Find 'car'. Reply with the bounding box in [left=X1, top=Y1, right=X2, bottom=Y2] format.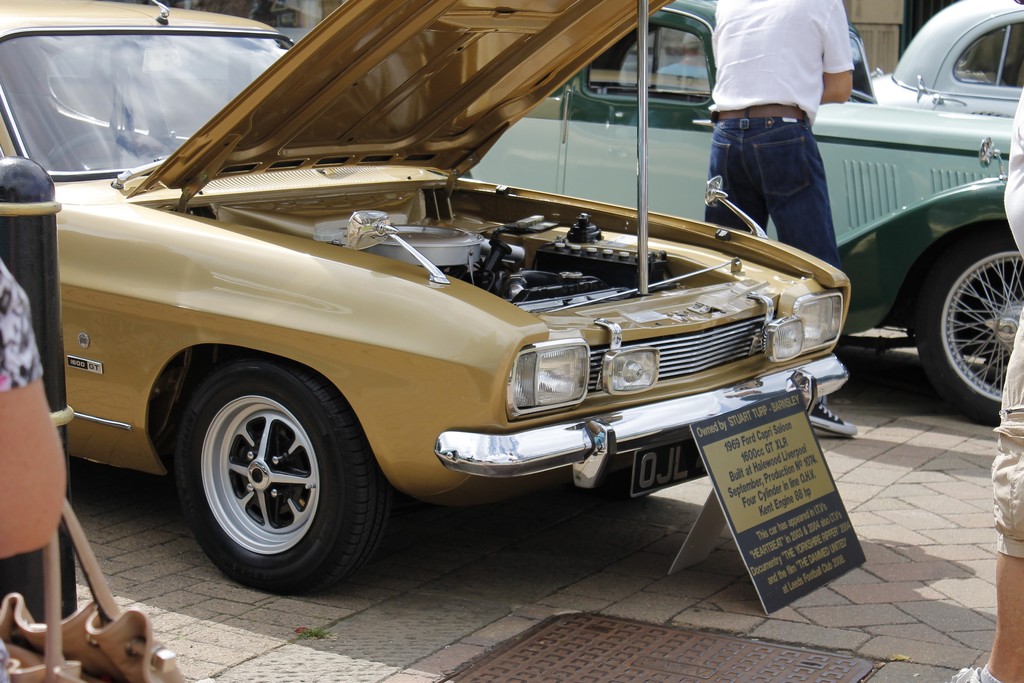
[left=868, top=1, right=1012, bottom=111].
